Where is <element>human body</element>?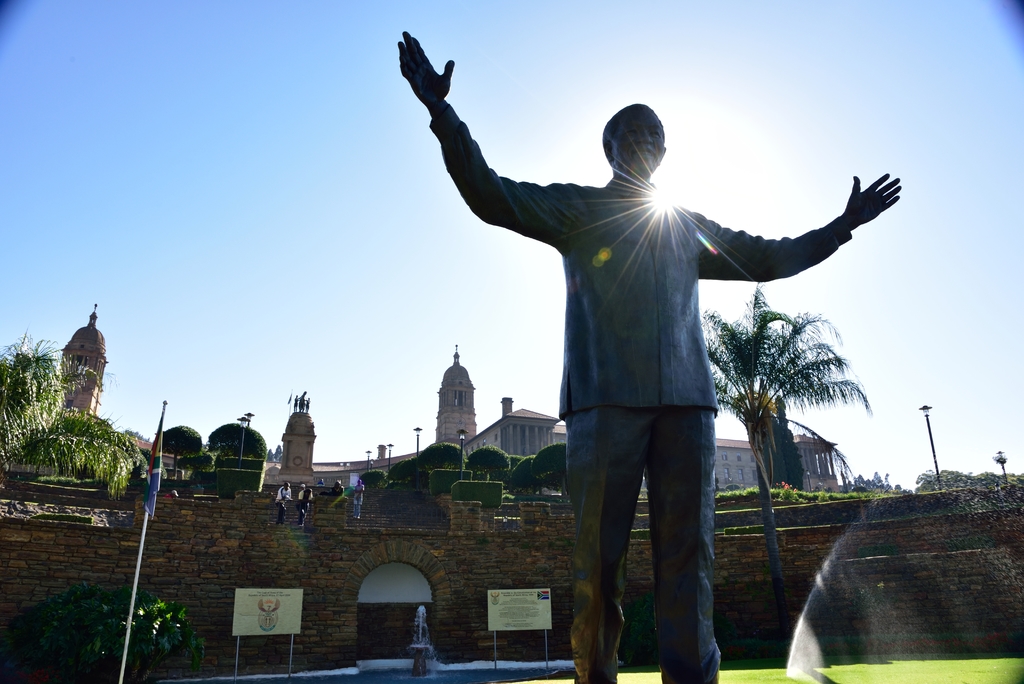
[left=399, top=25, right=908, bottom=681].
